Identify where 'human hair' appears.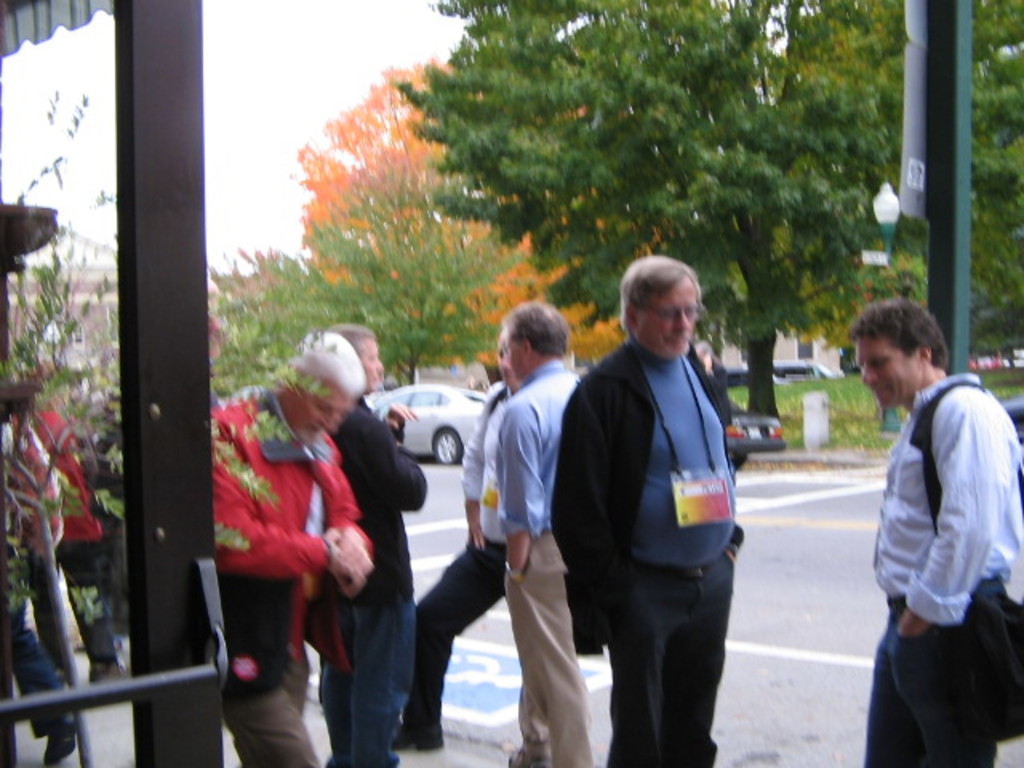
Appears at x1=842 y1=294 x2=952 y2=373.
